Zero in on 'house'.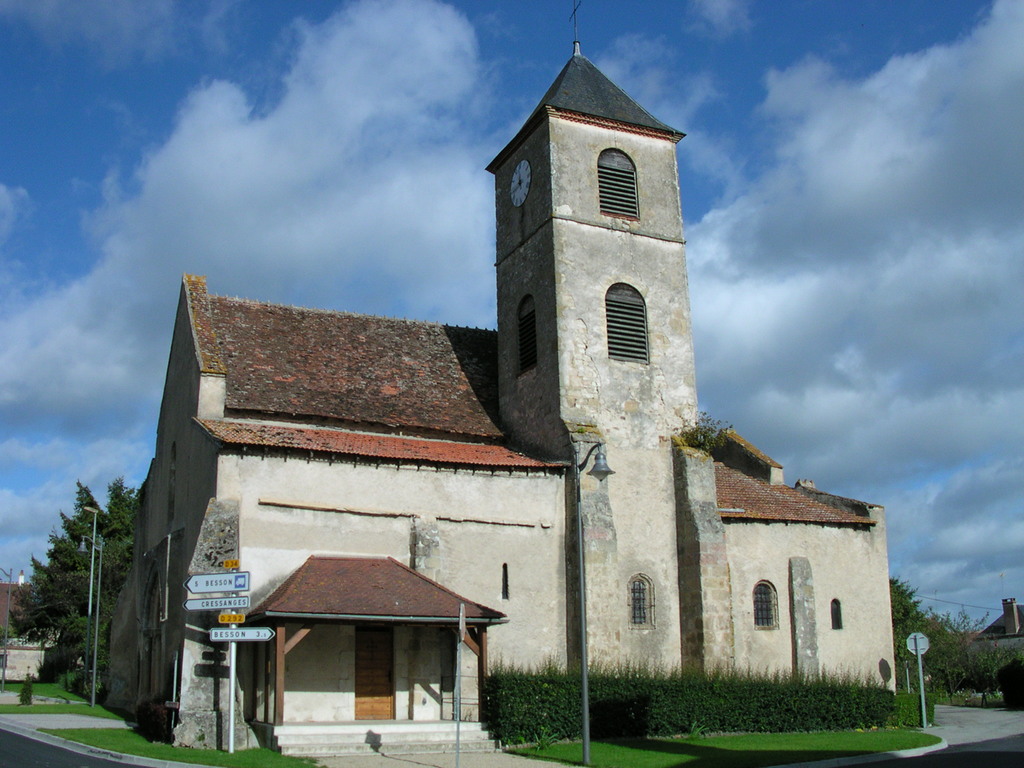
Zeroed in: pyautogui.locateOnScreen(541, 31, 900, 714).
